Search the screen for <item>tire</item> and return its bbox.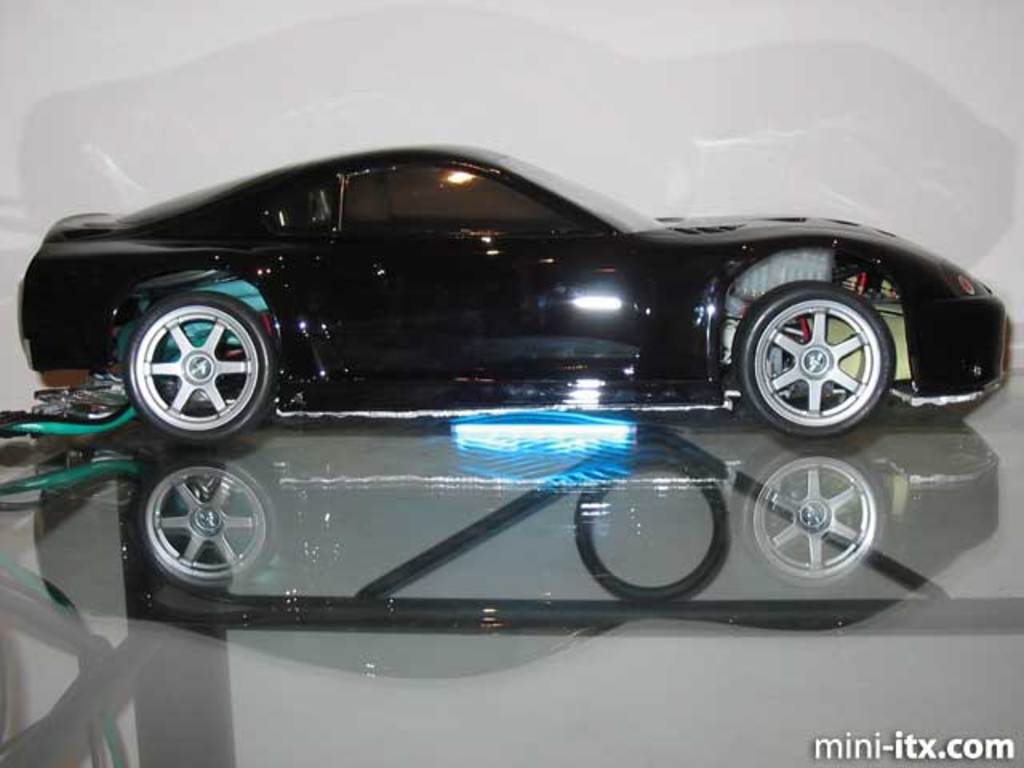
Found: Rect(122, 290, 274, 442).
